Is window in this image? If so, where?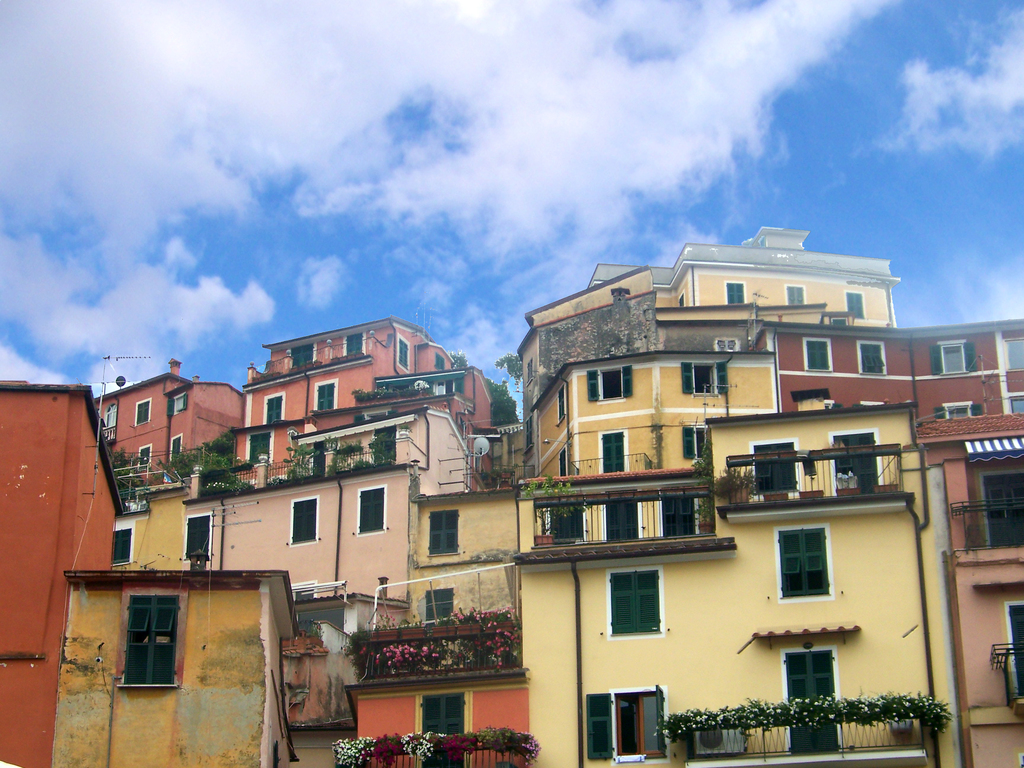
Yes, at bbox=(788, 285, 810, 307).
